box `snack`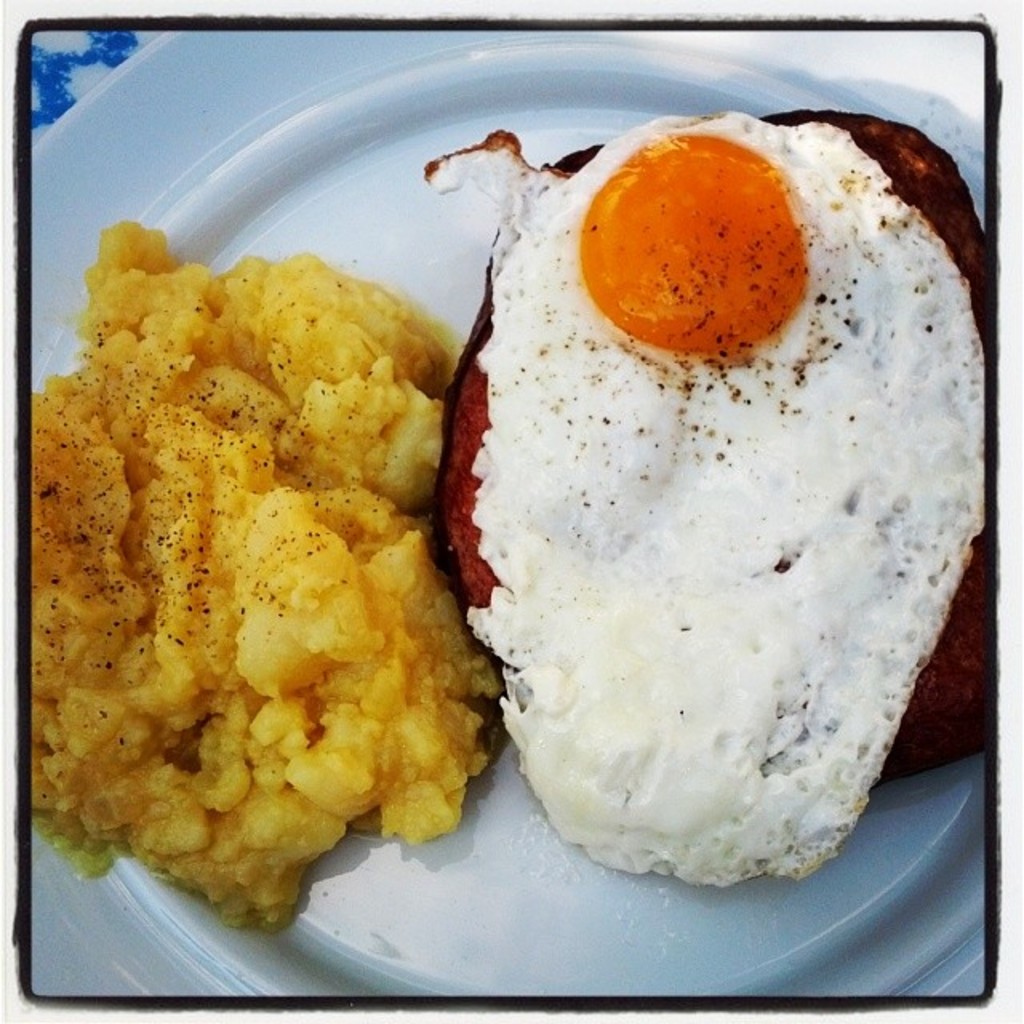
region(430, 107, 995, 893)
